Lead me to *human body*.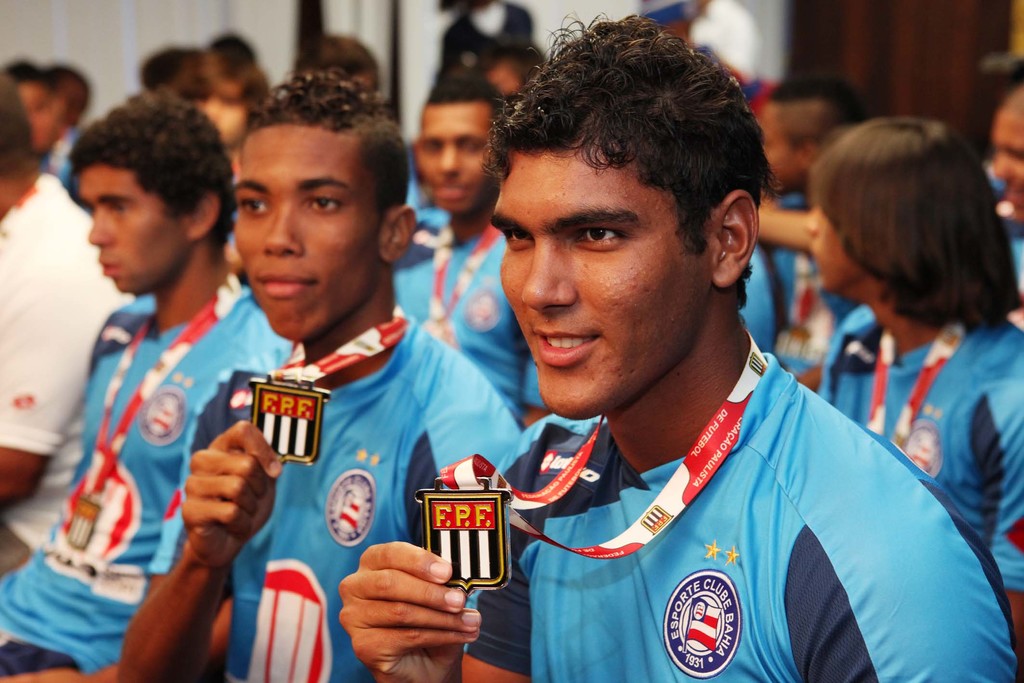
Lead to x1=0 y1=168 x2=140 y2=500.
